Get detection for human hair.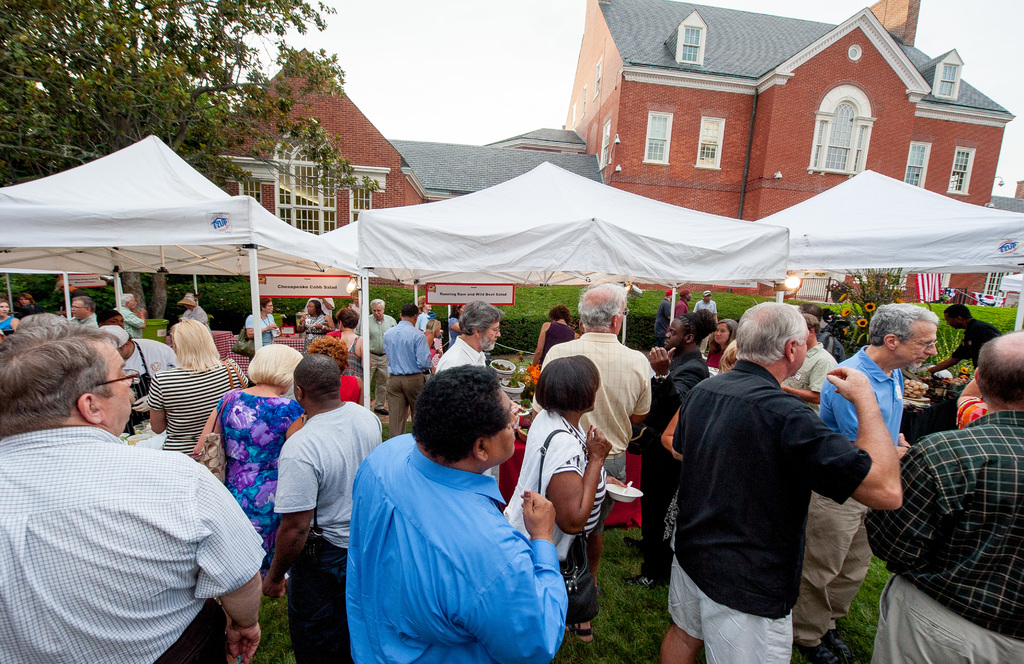
Detection: <box>947,305,973,320</box>.
